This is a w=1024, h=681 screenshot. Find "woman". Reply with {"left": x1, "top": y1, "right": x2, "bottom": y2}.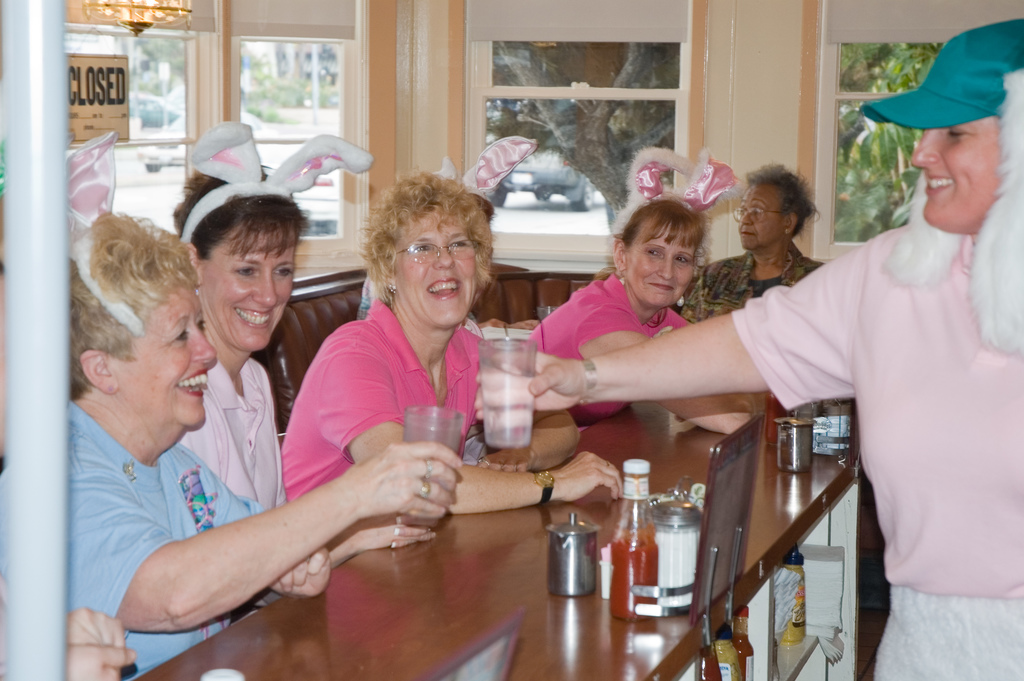
{"left": 674, "top": 149, "right": 829, "bottom": 318}.
